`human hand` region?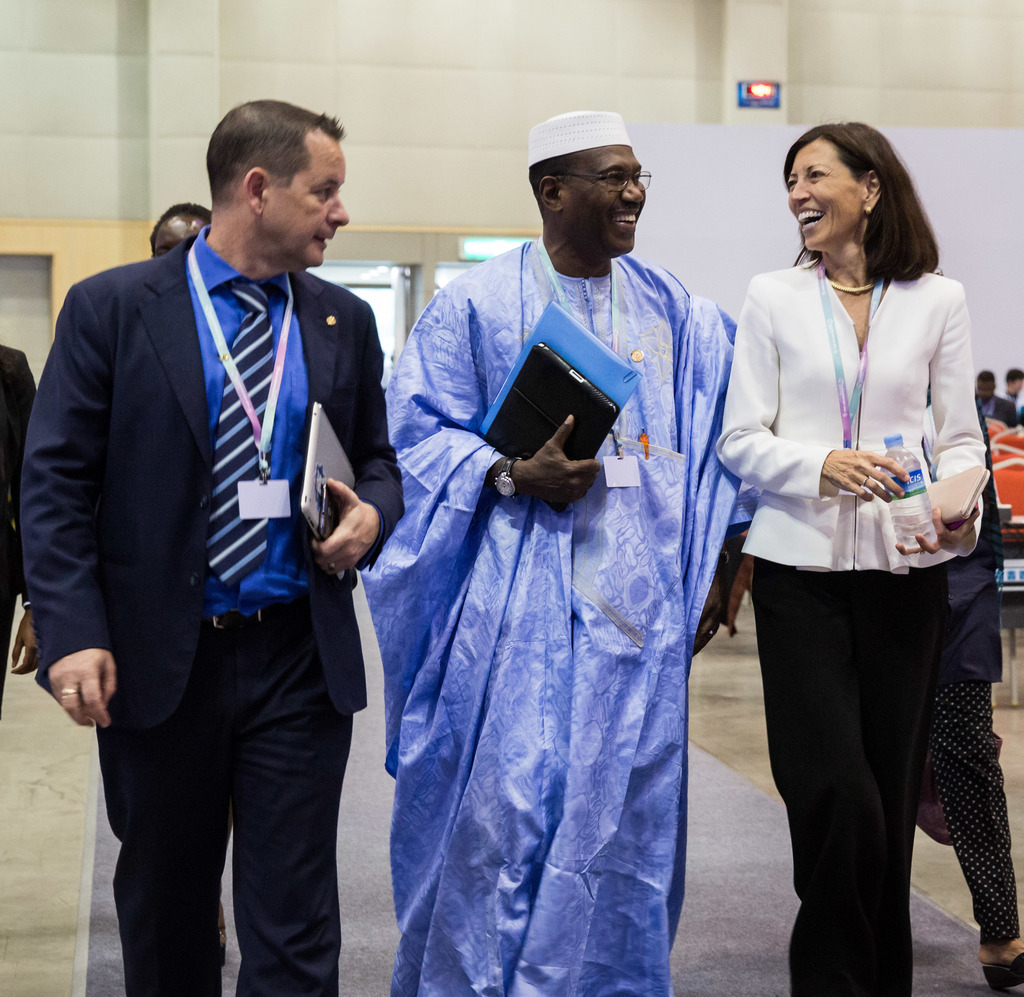
{"x1": 305, "y1": 471, "x2": 383, "y2": 580}
